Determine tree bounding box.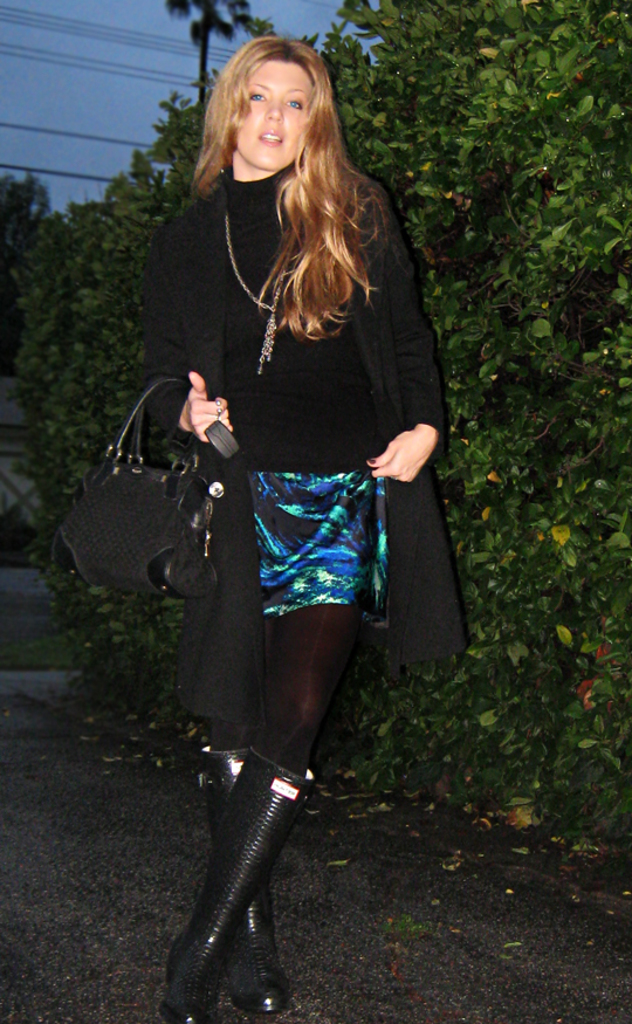
Determined: 0, 0, 631, 840.
